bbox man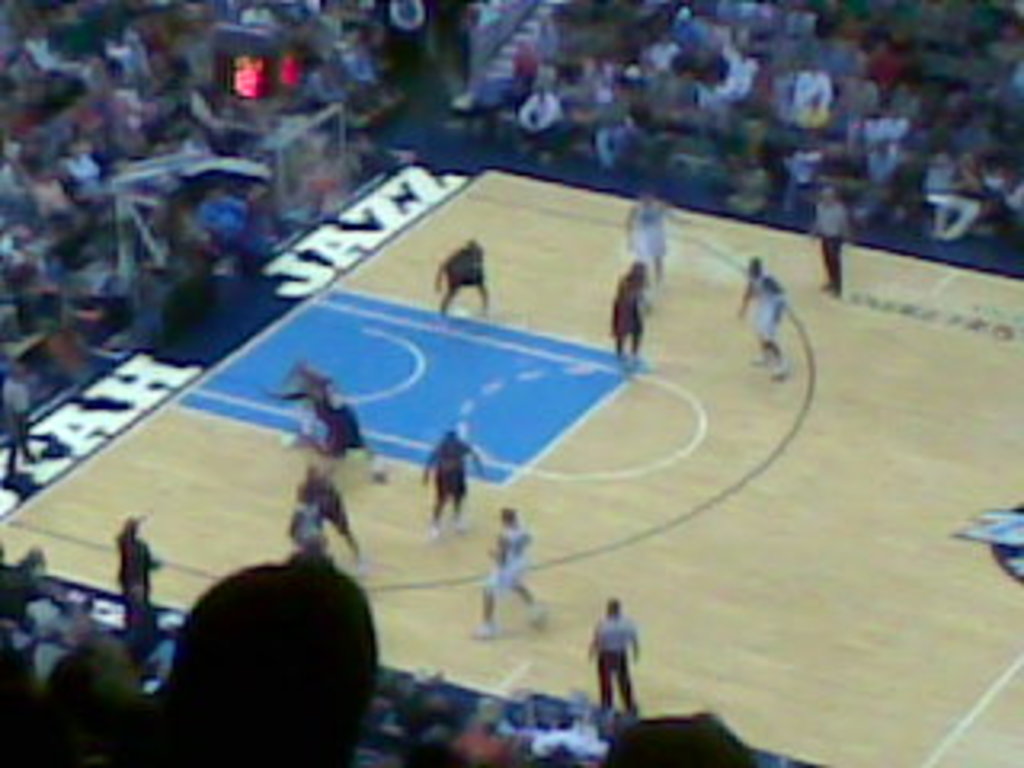
[474, 509, 544, 640]
